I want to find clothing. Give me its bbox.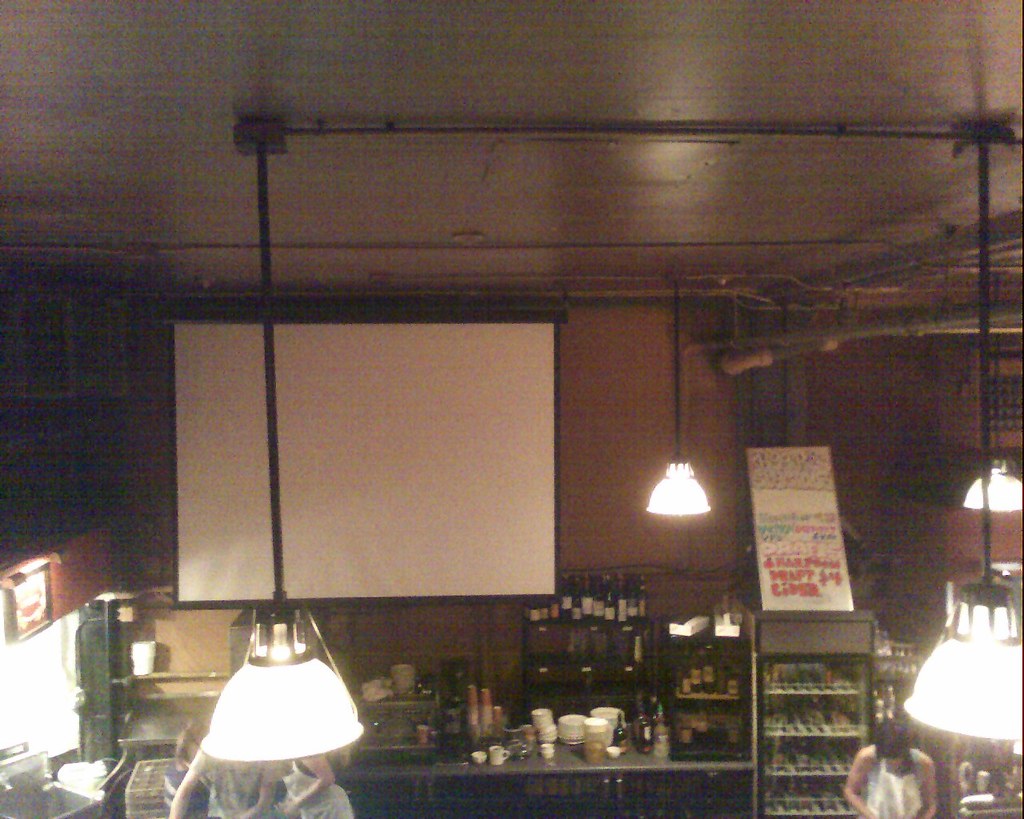
[183,756,278,817].
